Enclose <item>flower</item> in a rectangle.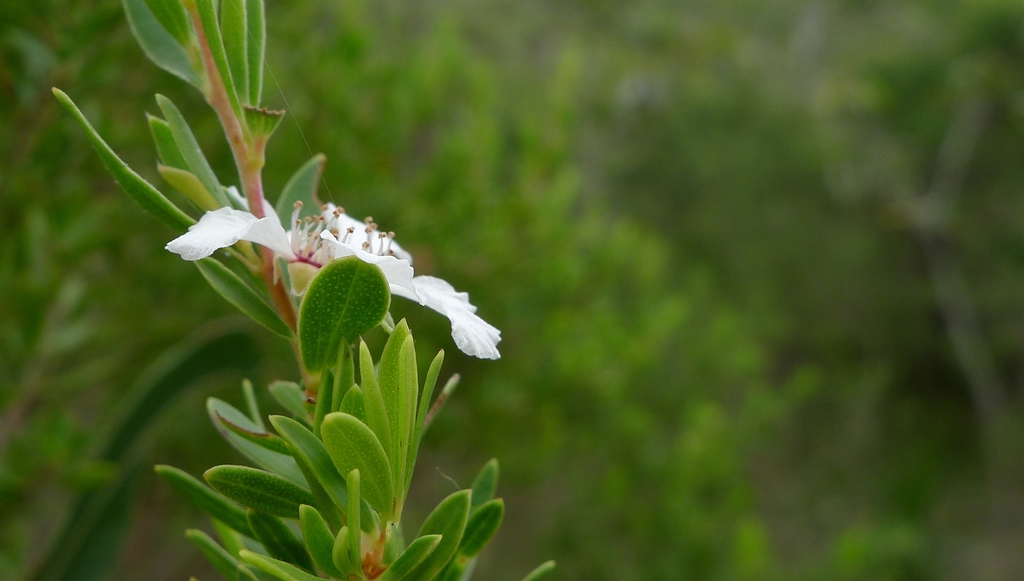
bbox=[160, 164, 483, 348].
